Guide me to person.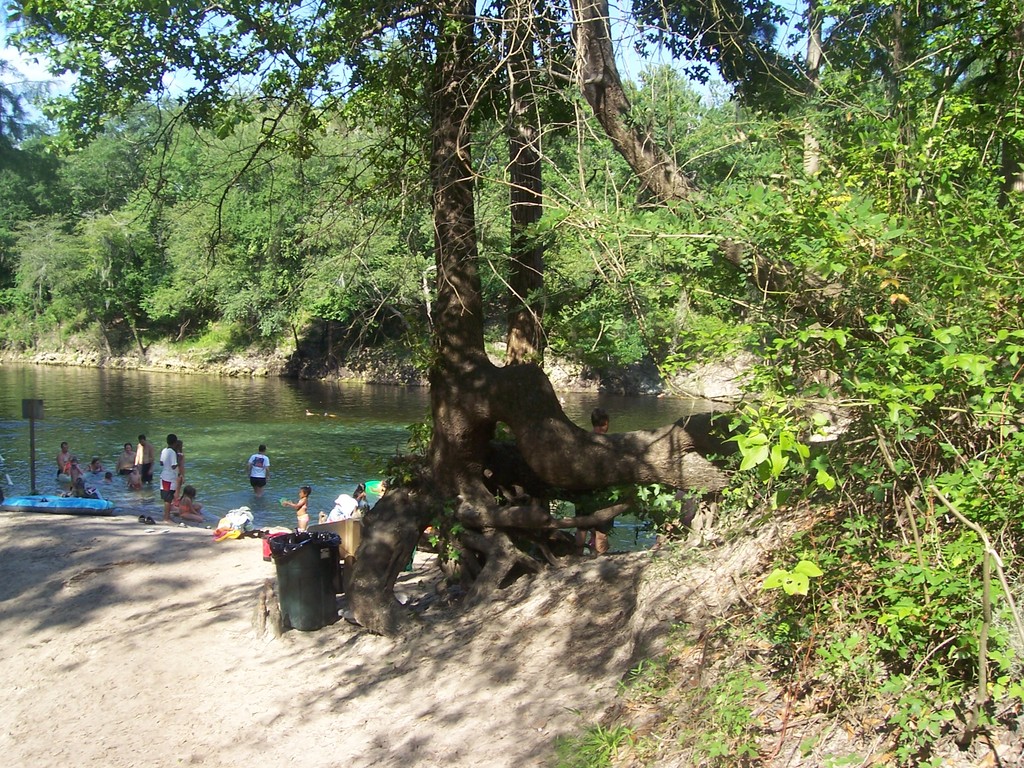
Guidance: pyautogui.locateOnScreen(136, 431, 152, 481).
